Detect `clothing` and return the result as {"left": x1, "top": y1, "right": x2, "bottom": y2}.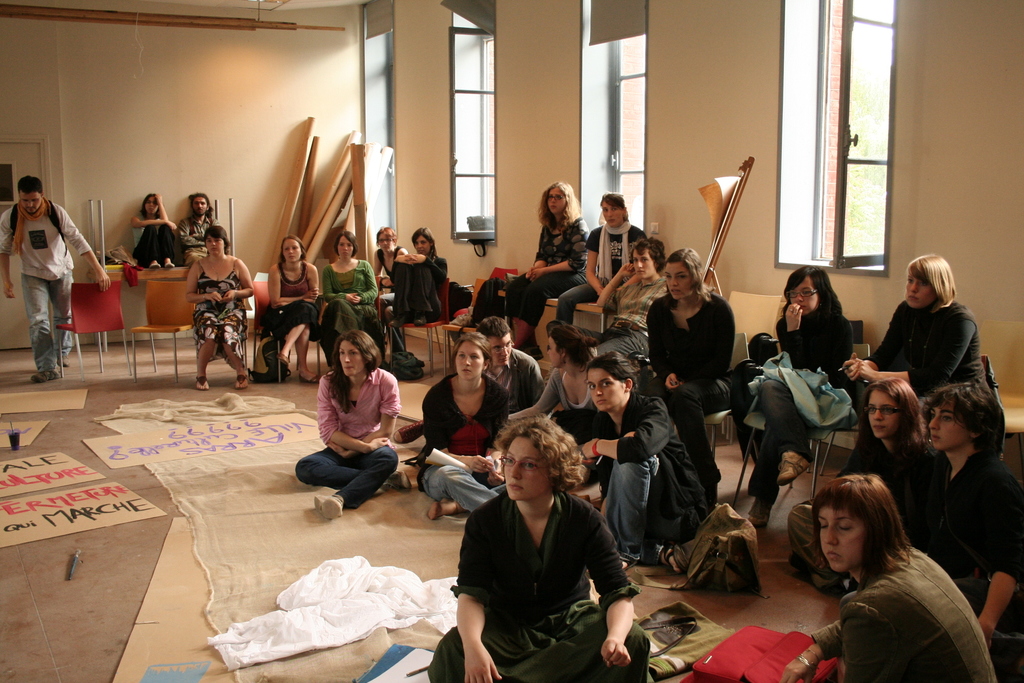
{"left": 416, "top": 366, "right": 506, "bottom": 507}.
